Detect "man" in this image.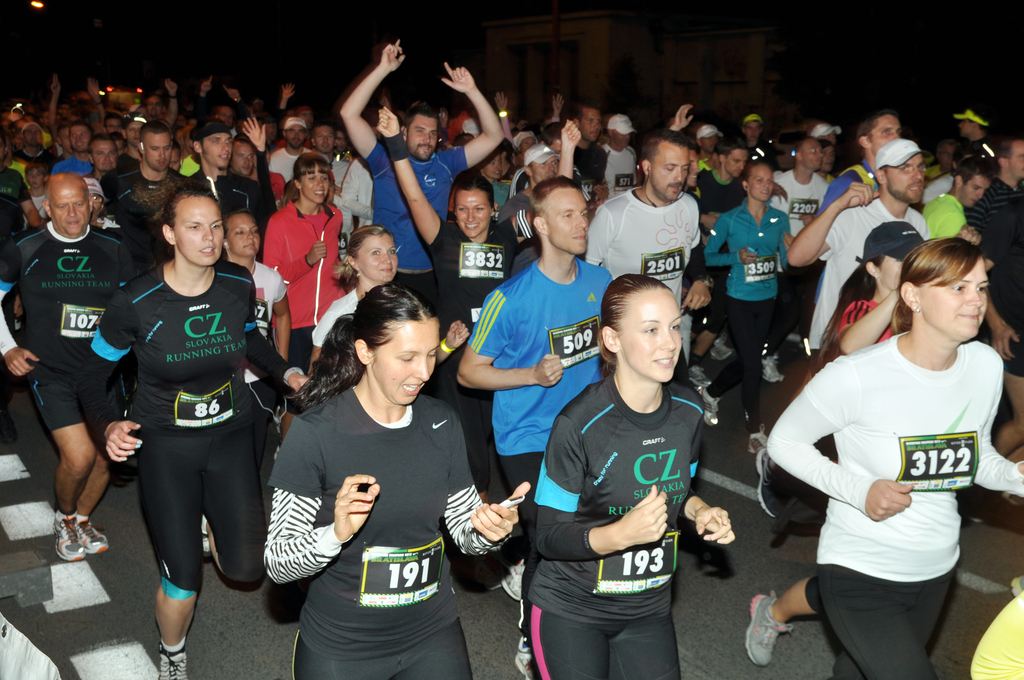
Detection: detection(16, 124, 49, 165).
